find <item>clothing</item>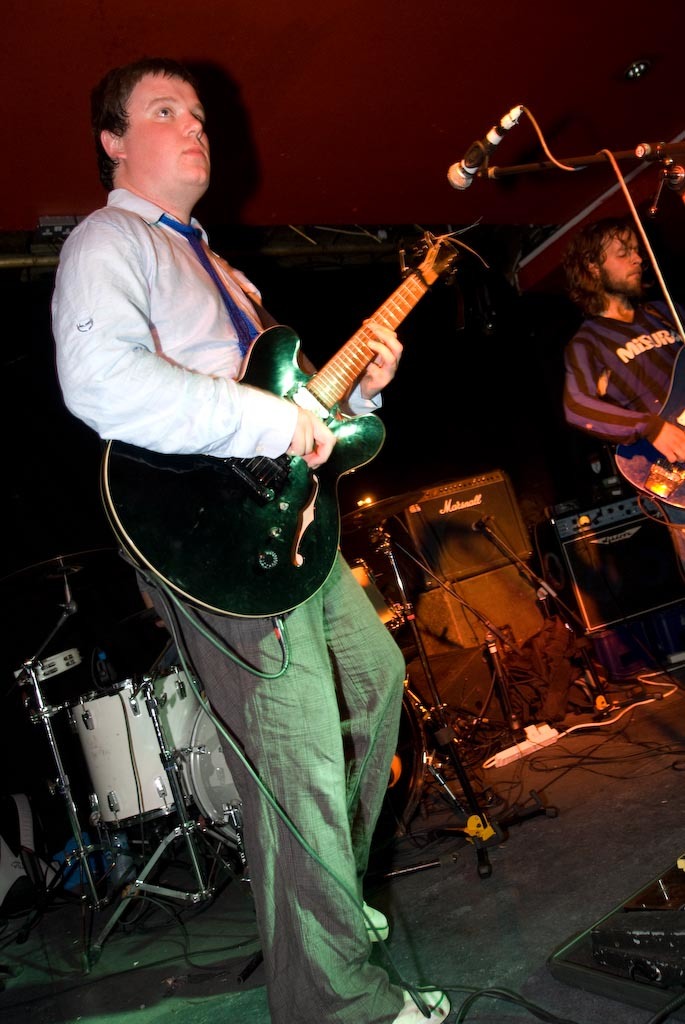
(left=553, top=294, right=684, bottom=569)
